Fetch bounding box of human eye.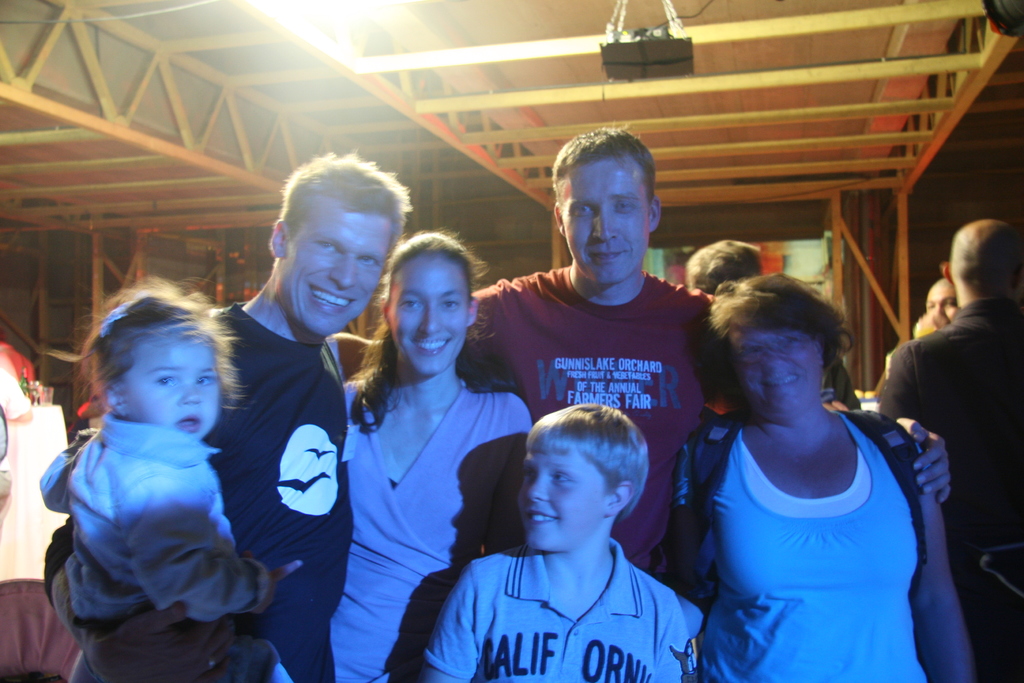
Bbox: (778, 331, 802, 347).
